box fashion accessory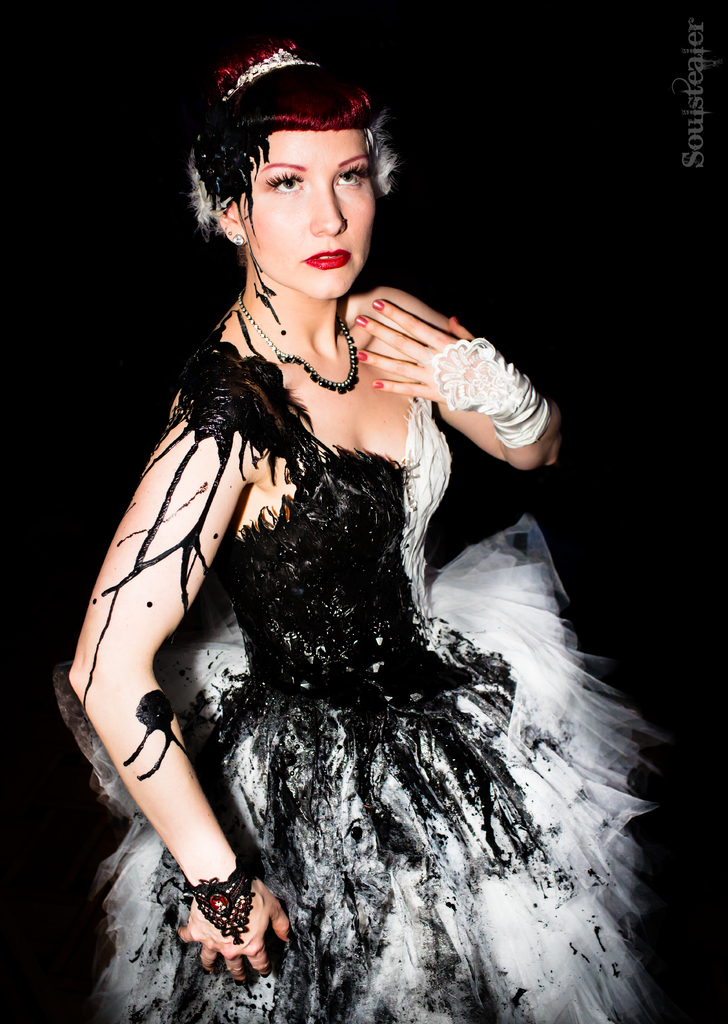
{"x1": 372, "y1": 299, "x2": 384, "y2": 311}
